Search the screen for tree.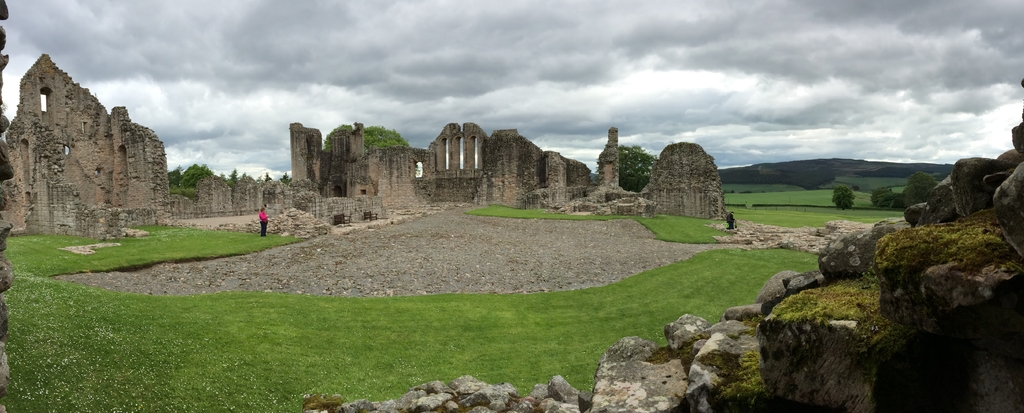
Found at [x1=872, y1=185, x2=896, y2=212].
